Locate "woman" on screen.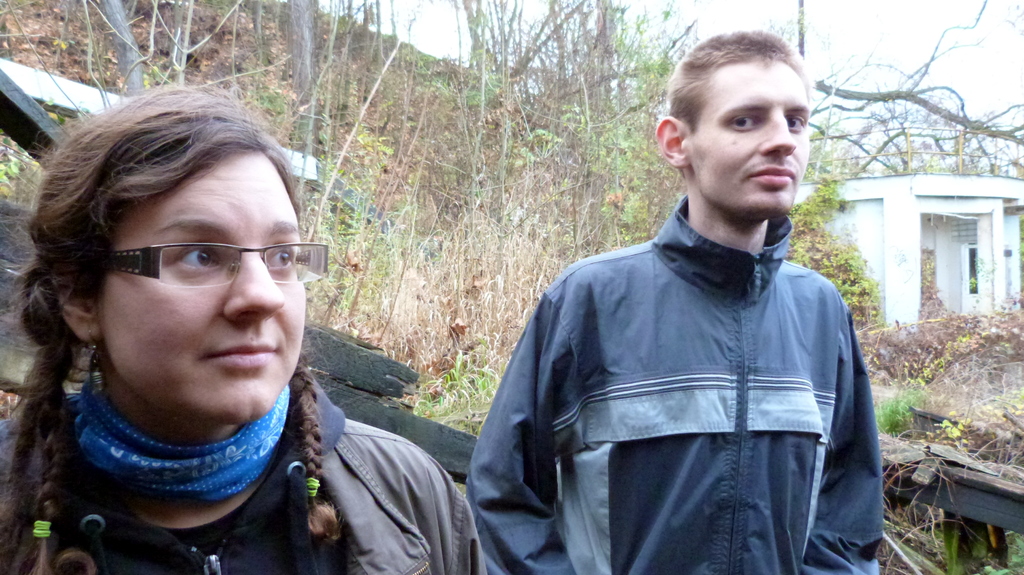
On screen at {"left": 0, "top": 68, "right": 463, "bottom": 574}.
